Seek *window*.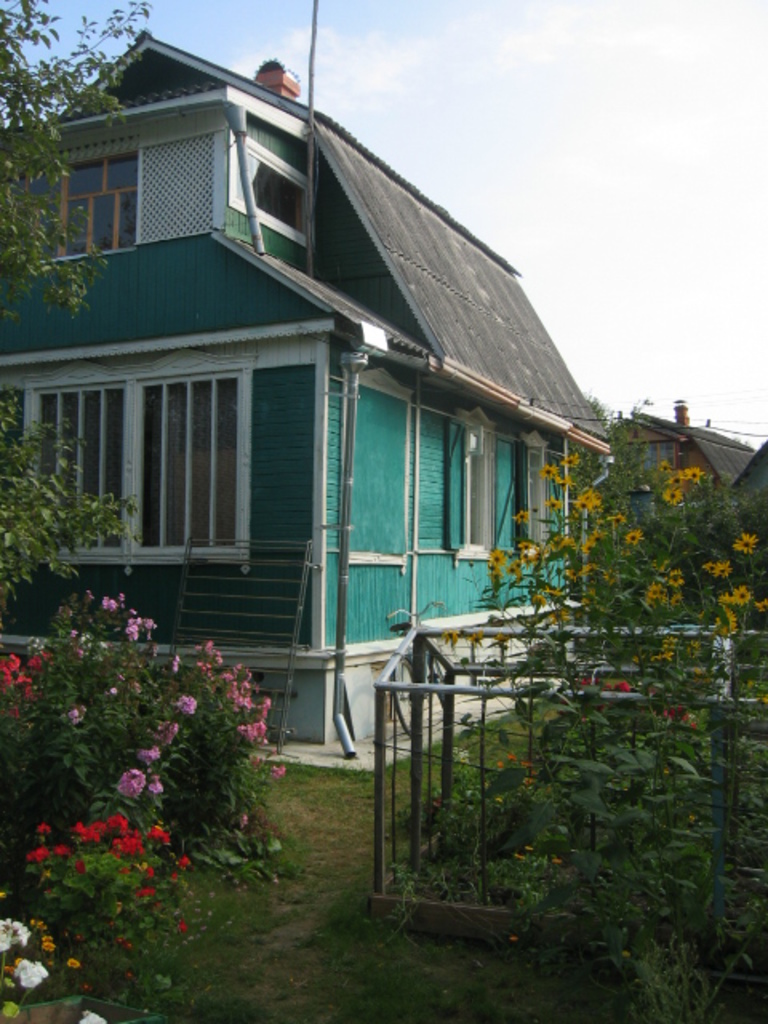
<box>518,429,546,563</box>.
